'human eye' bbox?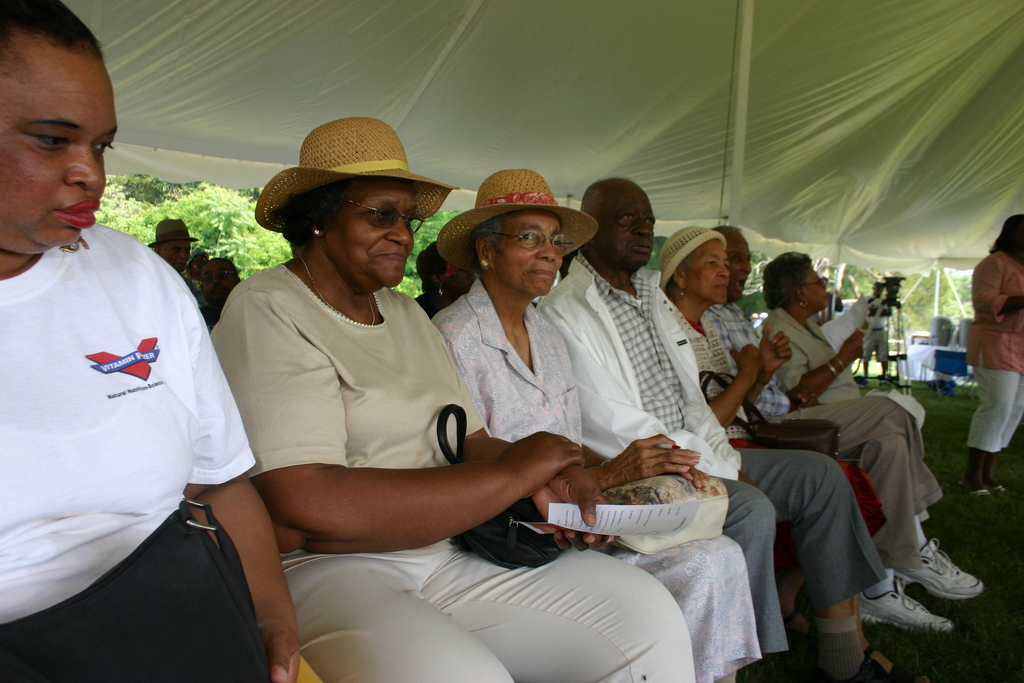
(x1=549, y1=238, x2=566, y2=249)
